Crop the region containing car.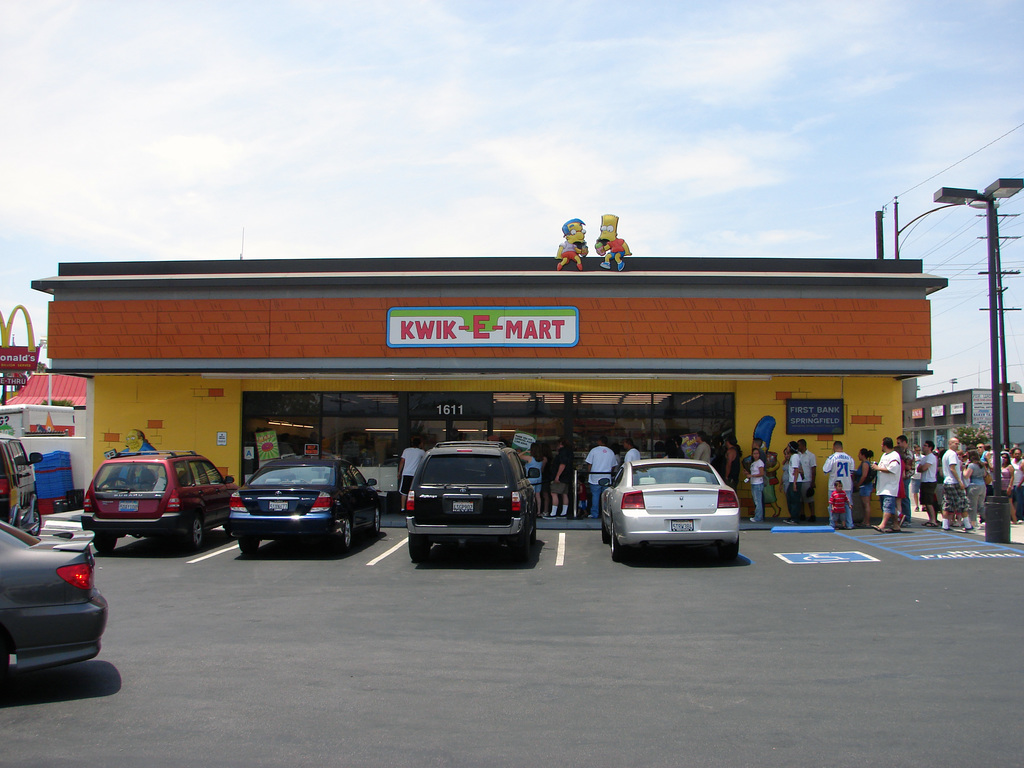
Crop region: 80 448 242 553.
